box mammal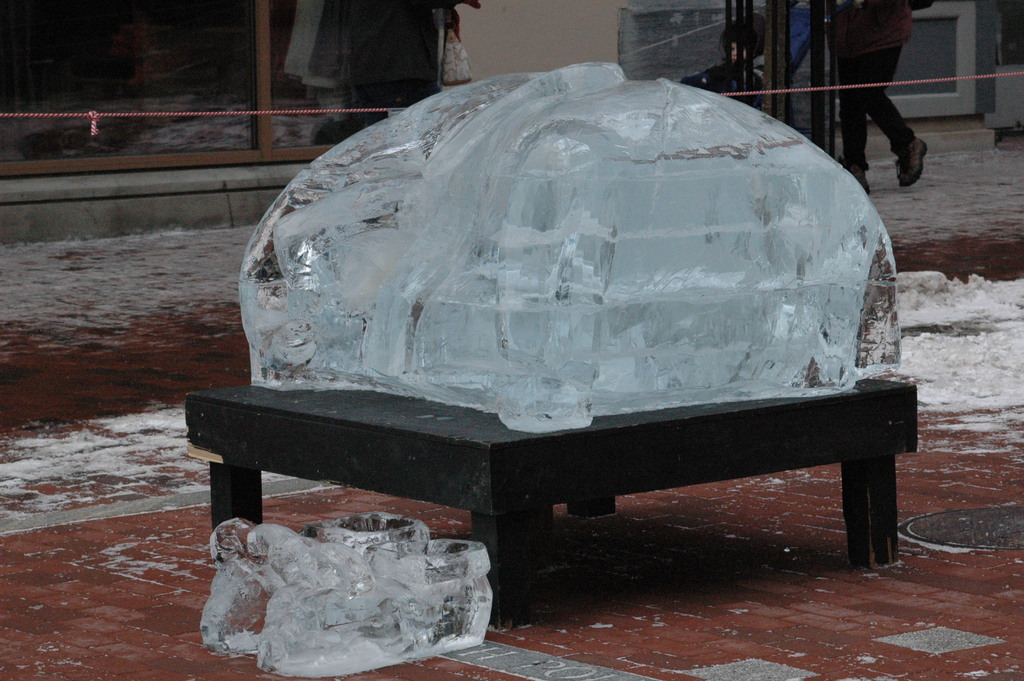
crop(812, 22, 953, 174)
